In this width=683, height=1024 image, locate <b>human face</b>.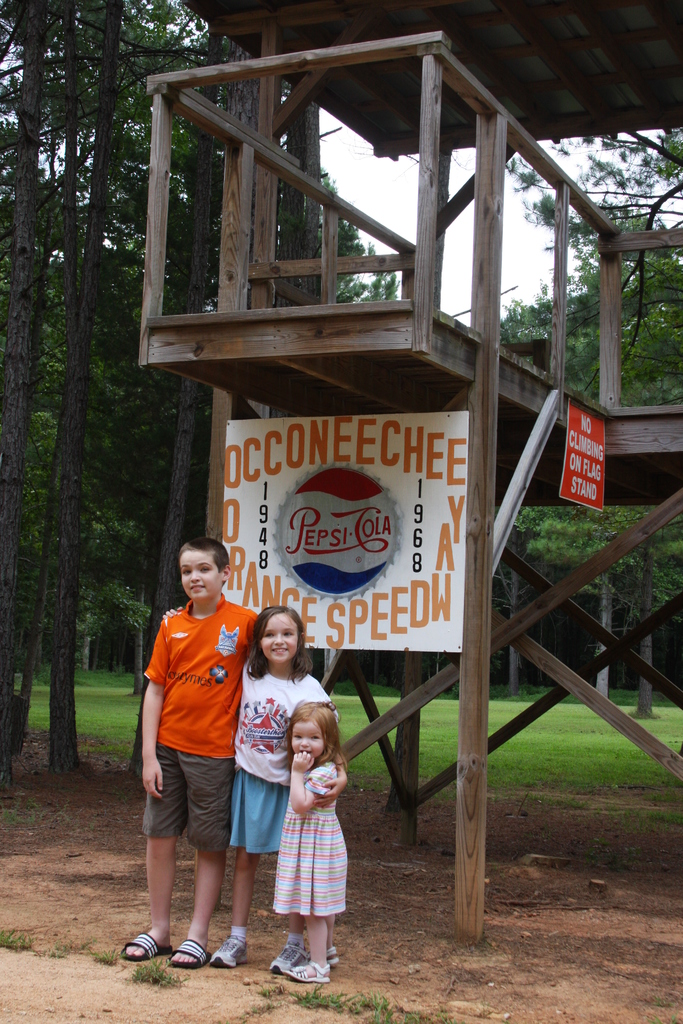
Bounding box: (left=177, top=547, right=222, bottom=593).
